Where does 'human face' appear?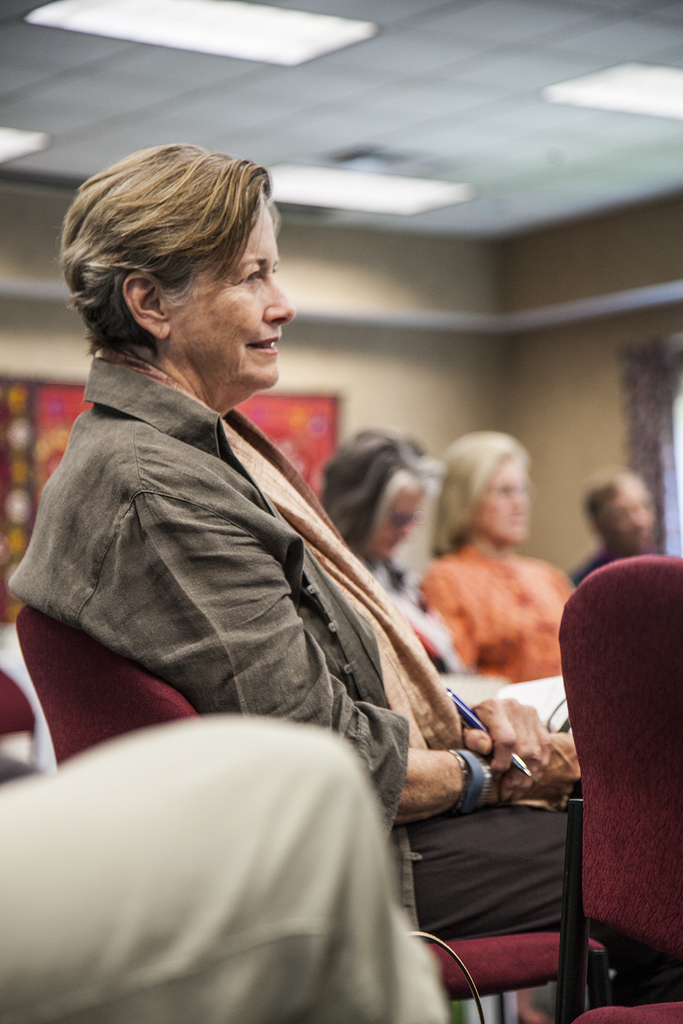
Appears at box=[594, 495, 654, 545].
